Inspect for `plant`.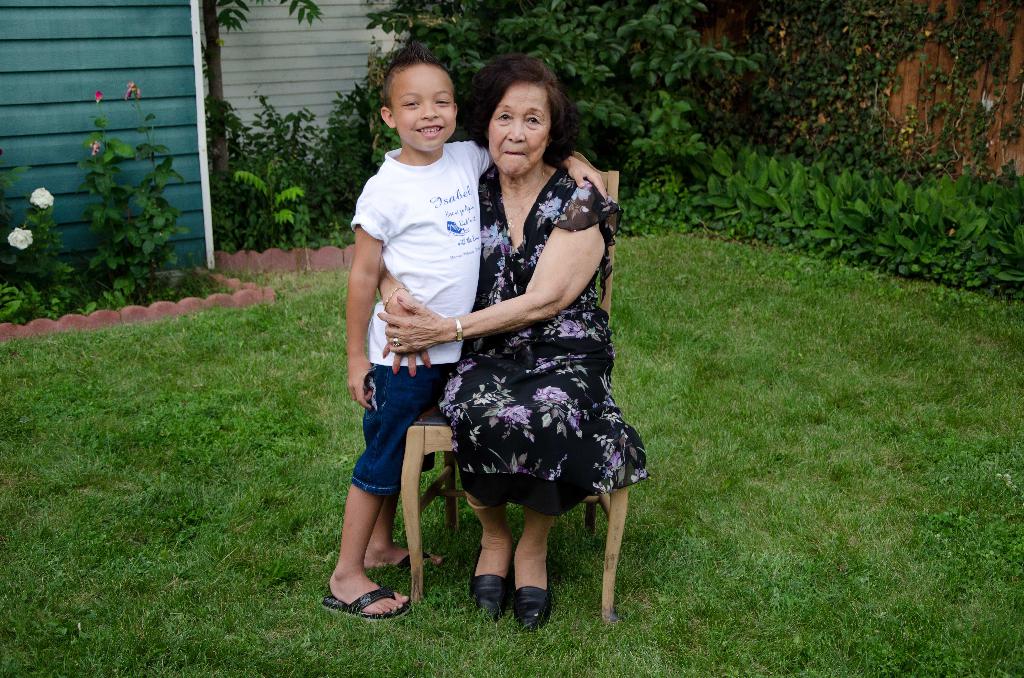
Inspection: [614, 166, 697, 240].
